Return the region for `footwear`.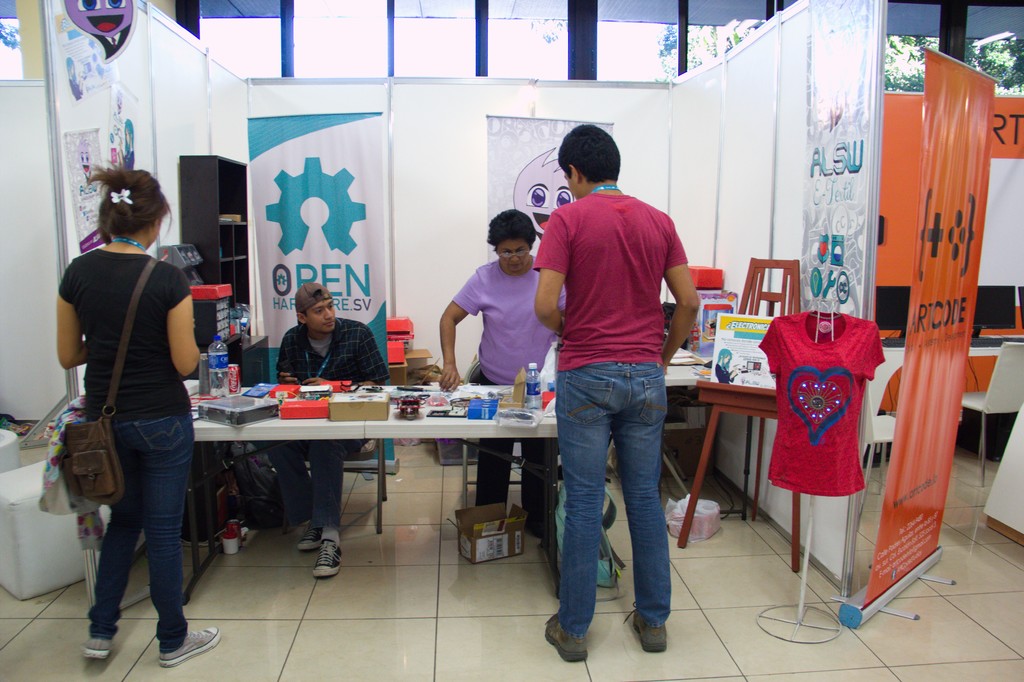
pyautogui.locateOnScreen(544, 611, 591, 663).
